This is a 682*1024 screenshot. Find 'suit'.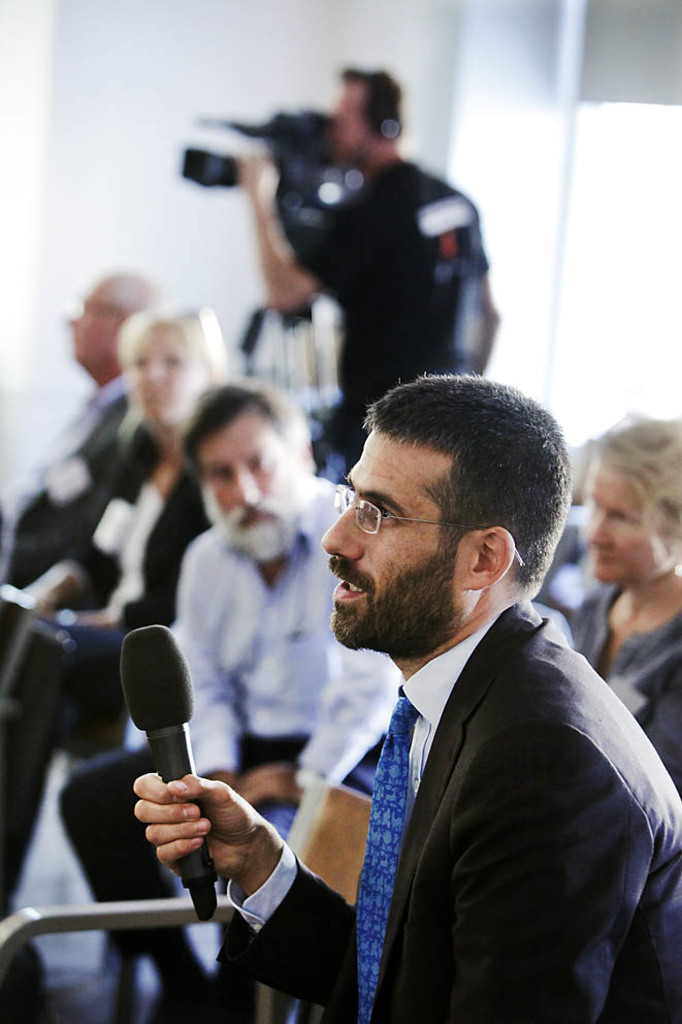
Bounding box: <region>17, 401, 217, 705</region>.
